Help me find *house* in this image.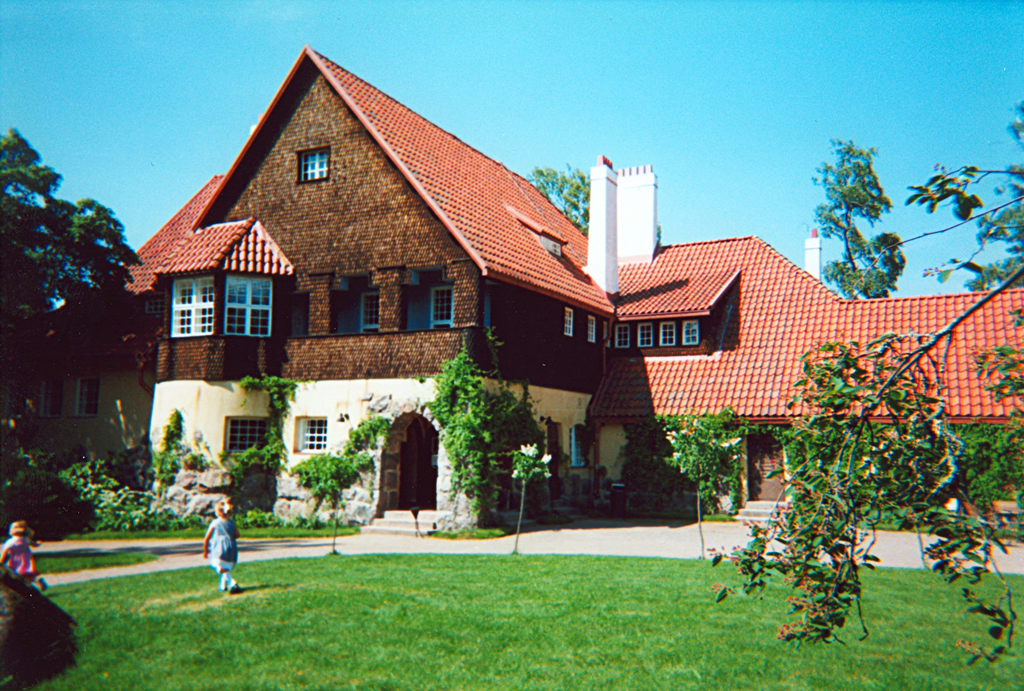
Found it: x1=13, y1=35, x2=1023, y2=543.
